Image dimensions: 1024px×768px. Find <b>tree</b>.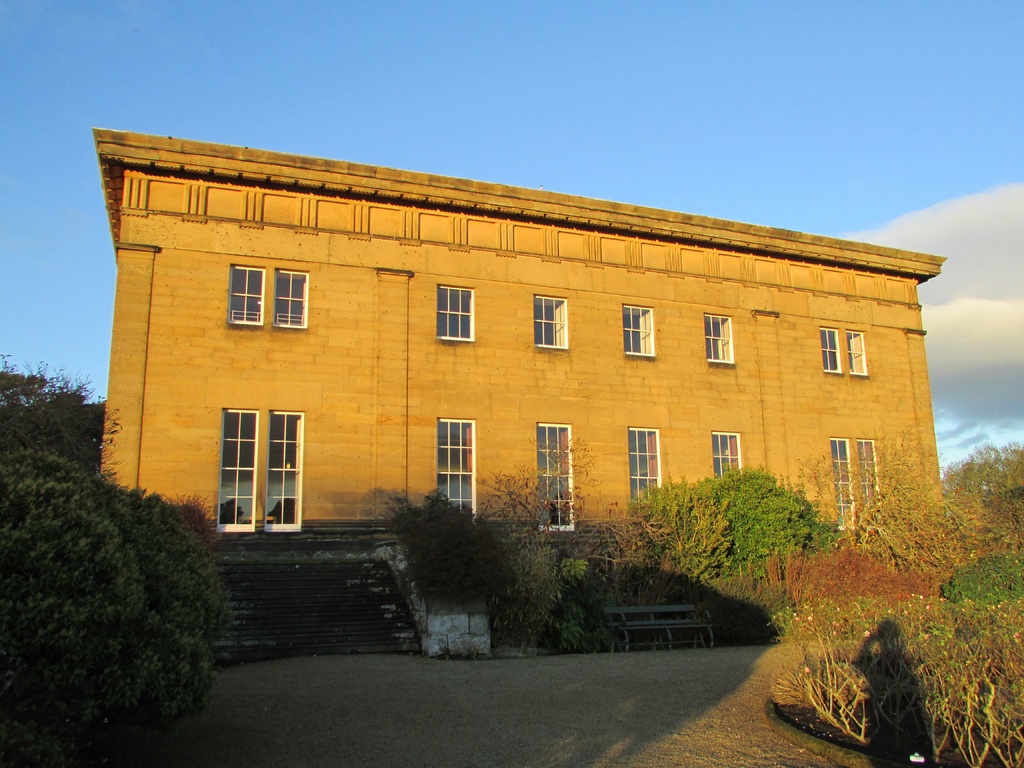
rect(0, 353, 115, 464).
